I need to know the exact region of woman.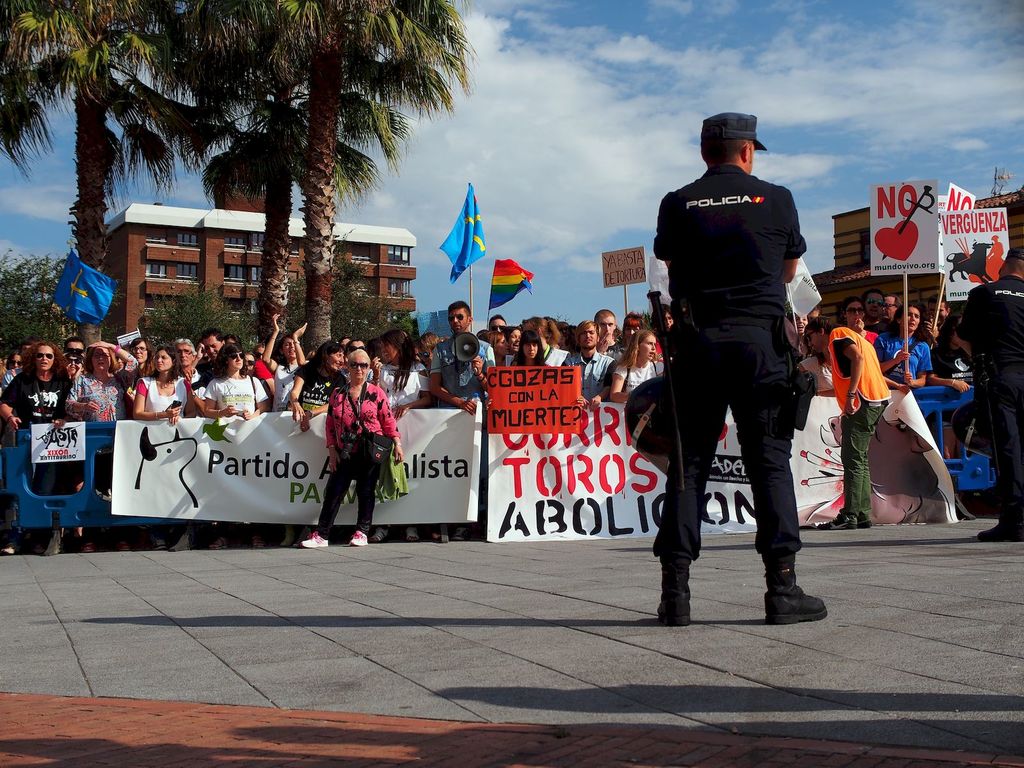
Region: (294,349,403,552).
